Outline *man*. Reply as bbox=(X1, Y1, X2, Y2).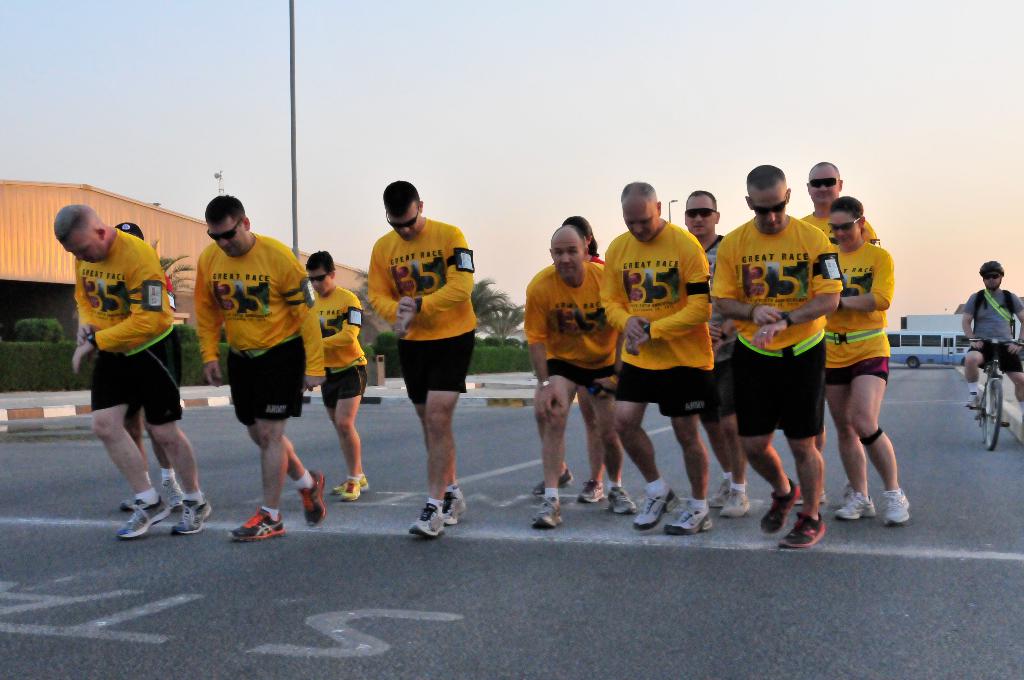
bbox=(708, 162, 842, 549).
